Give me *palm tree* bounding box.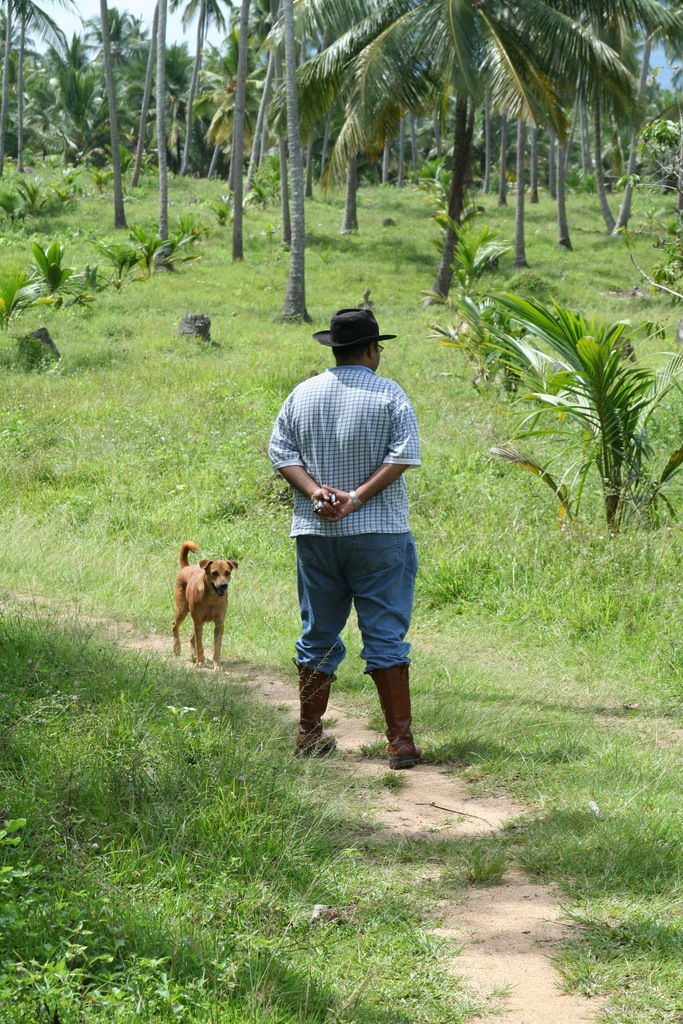
<bbox>450, 280, 677, 593</bbox>.
